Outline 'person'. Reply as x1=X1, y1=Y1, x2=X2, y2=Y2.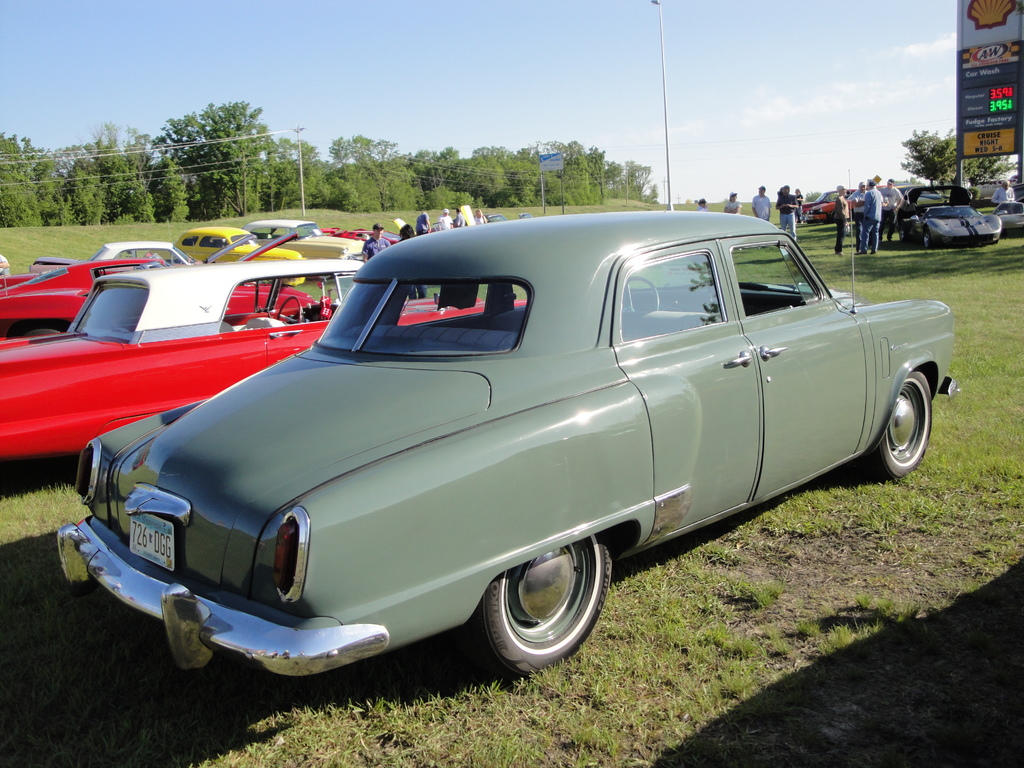
x1=472, y1=208, x2=484, y2=220.
